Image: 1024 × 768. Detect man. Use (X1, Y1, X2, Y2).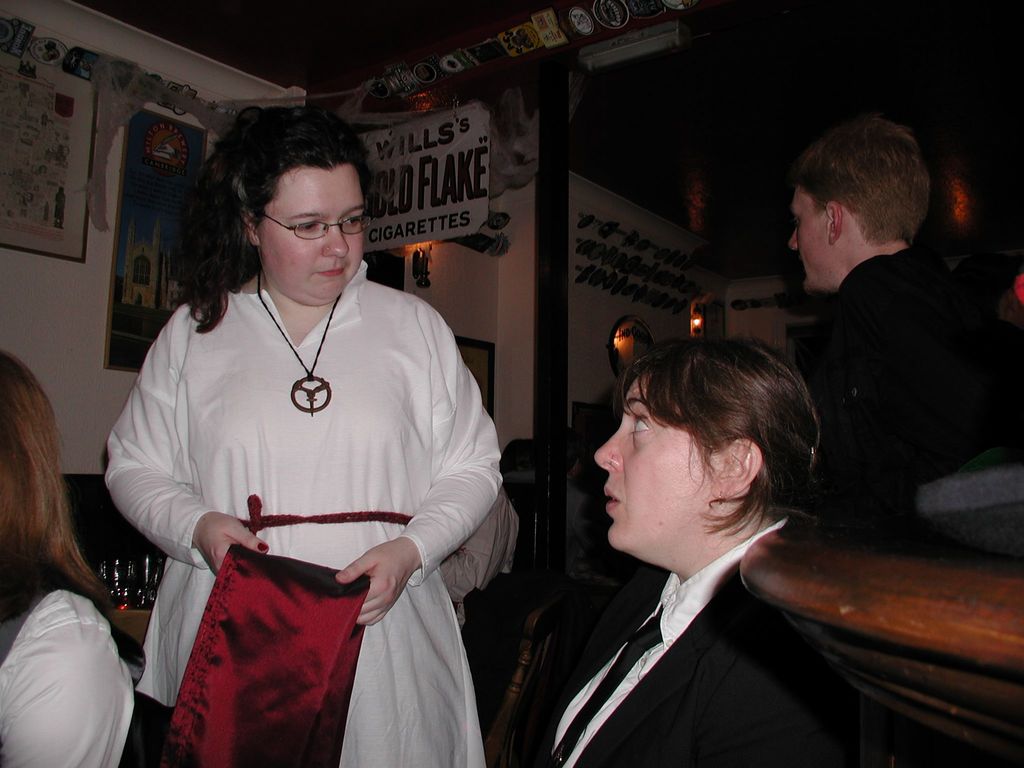
(738, 116, 1004, 584).
